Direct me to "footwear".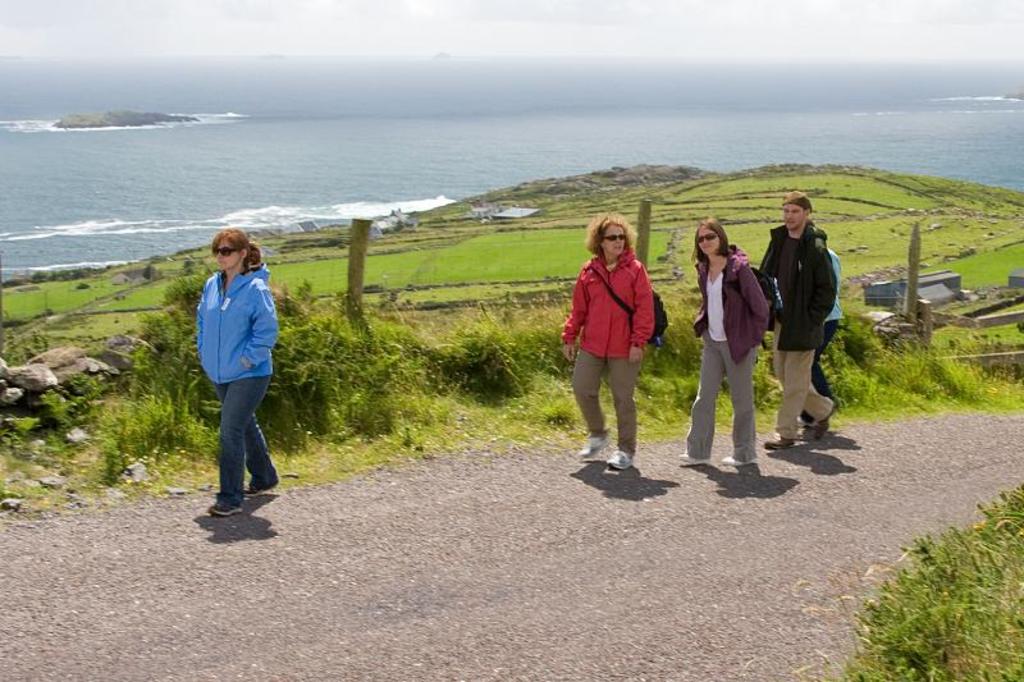
Direction: 201 496 242 518.
